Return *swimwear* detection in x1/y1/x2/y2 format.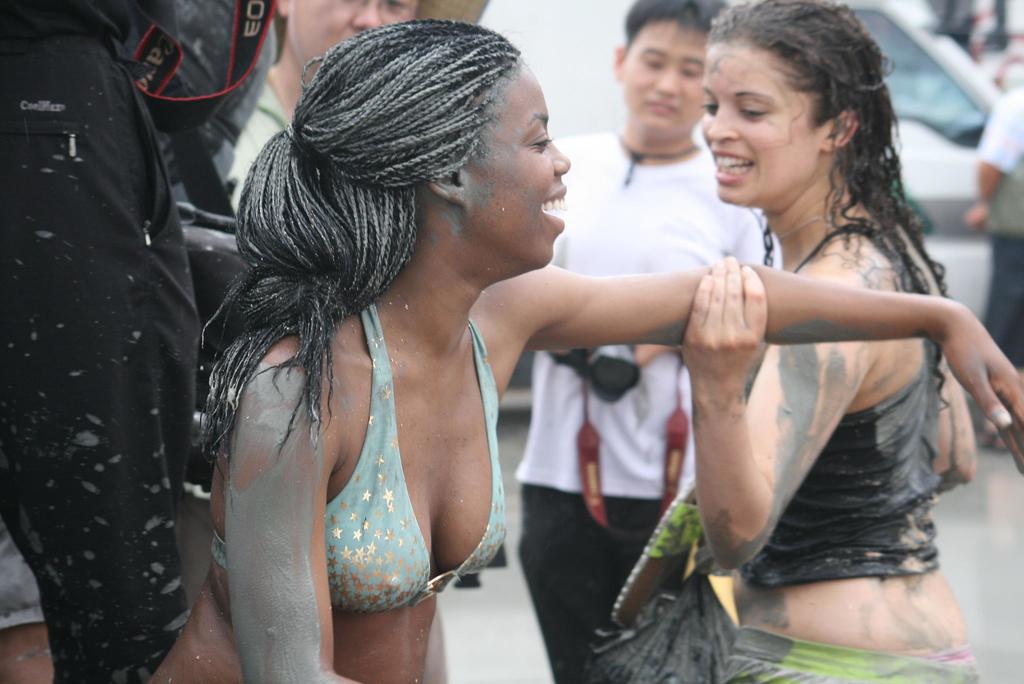
722/627/983/683.
